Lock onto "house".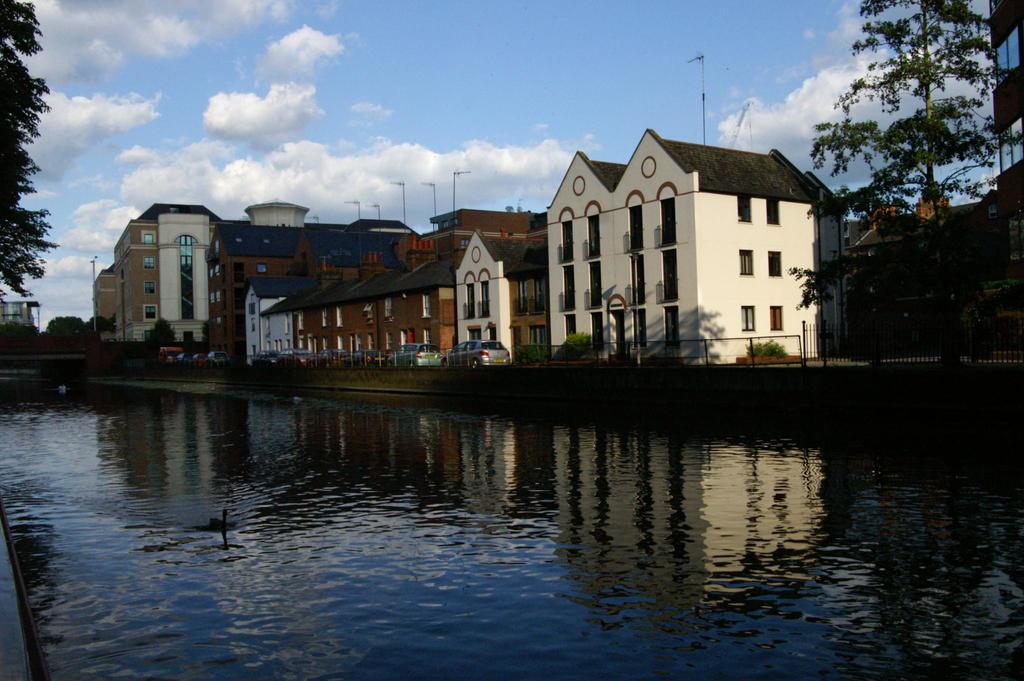
Locked: region(331, 267, 394, 362).
